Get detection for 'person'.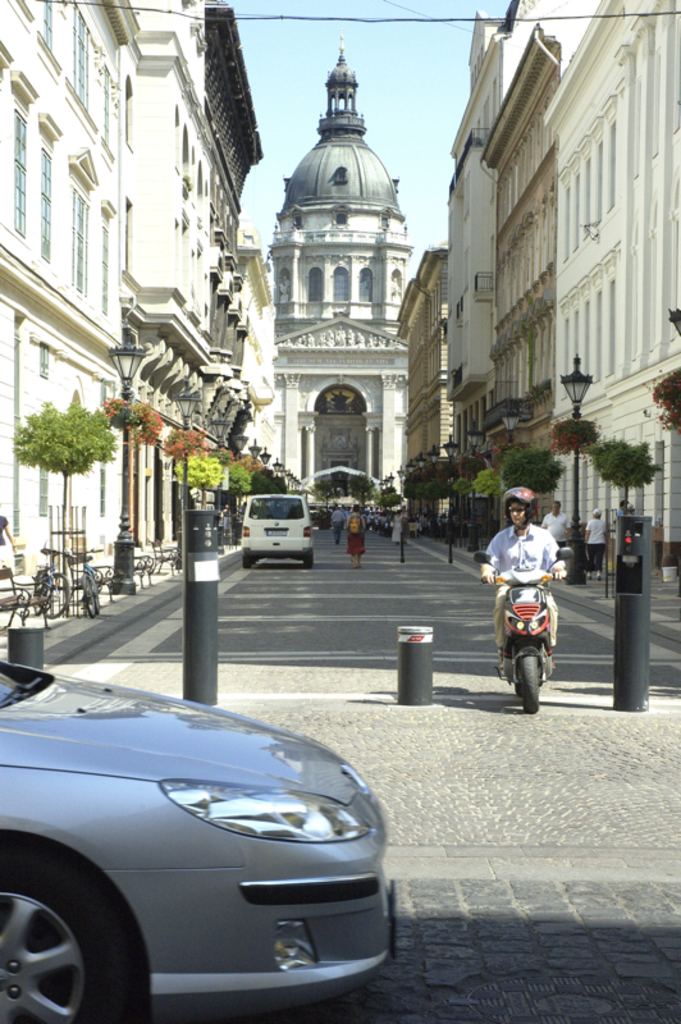
Detection: box(342, 499, 364, 568).
